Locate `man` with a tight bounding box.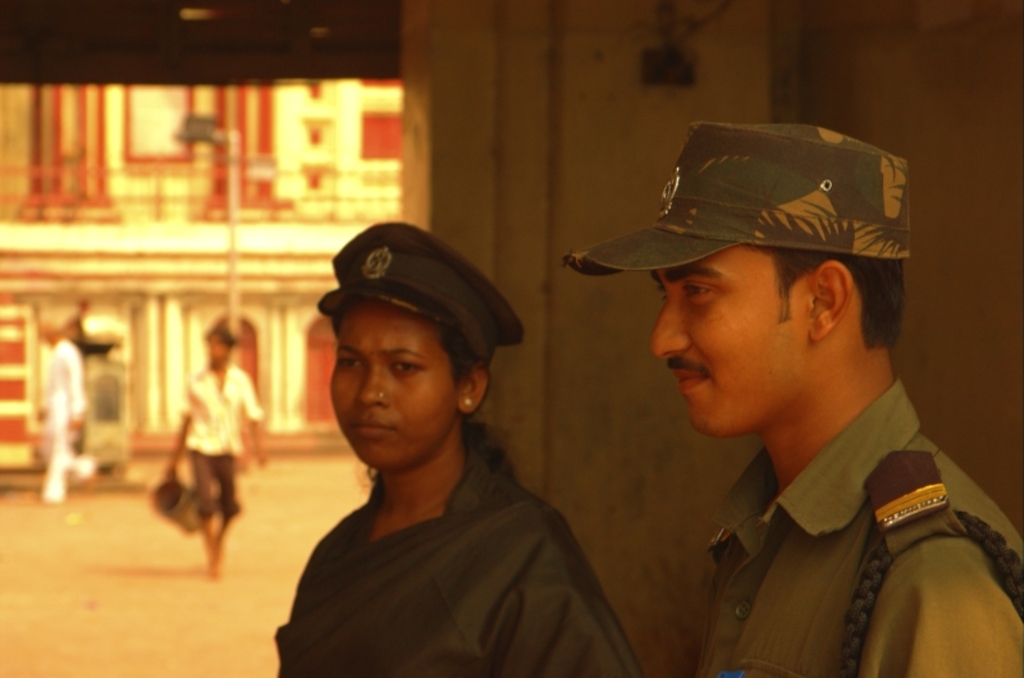
box=[539, 110, 1010, 677].
